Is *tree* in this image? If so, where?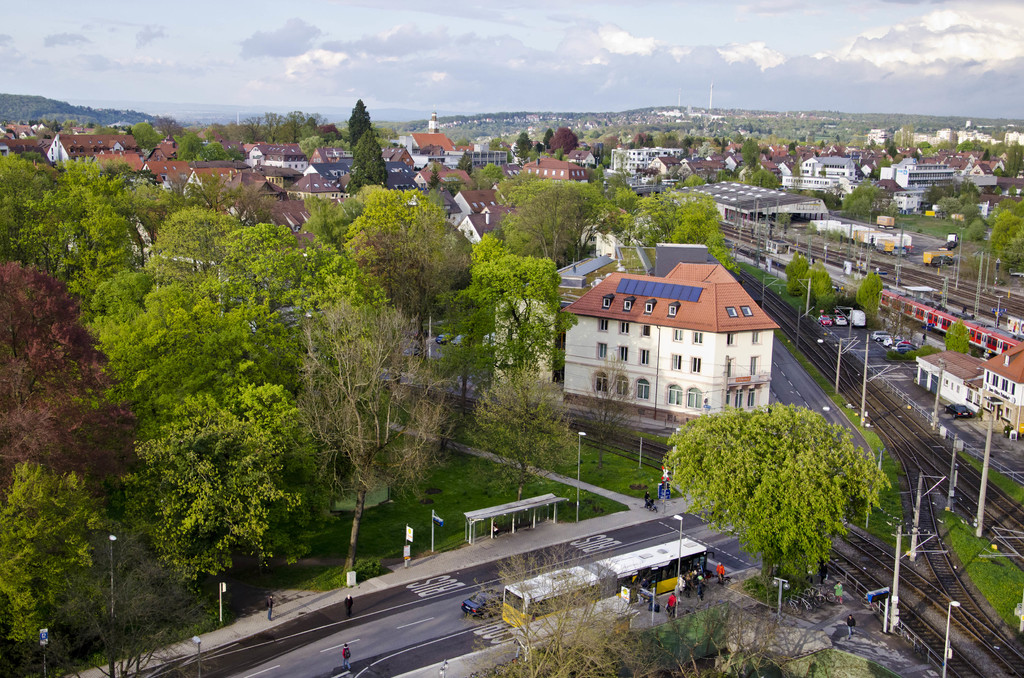
Yes, at <box>578,355,643,465</box>.
